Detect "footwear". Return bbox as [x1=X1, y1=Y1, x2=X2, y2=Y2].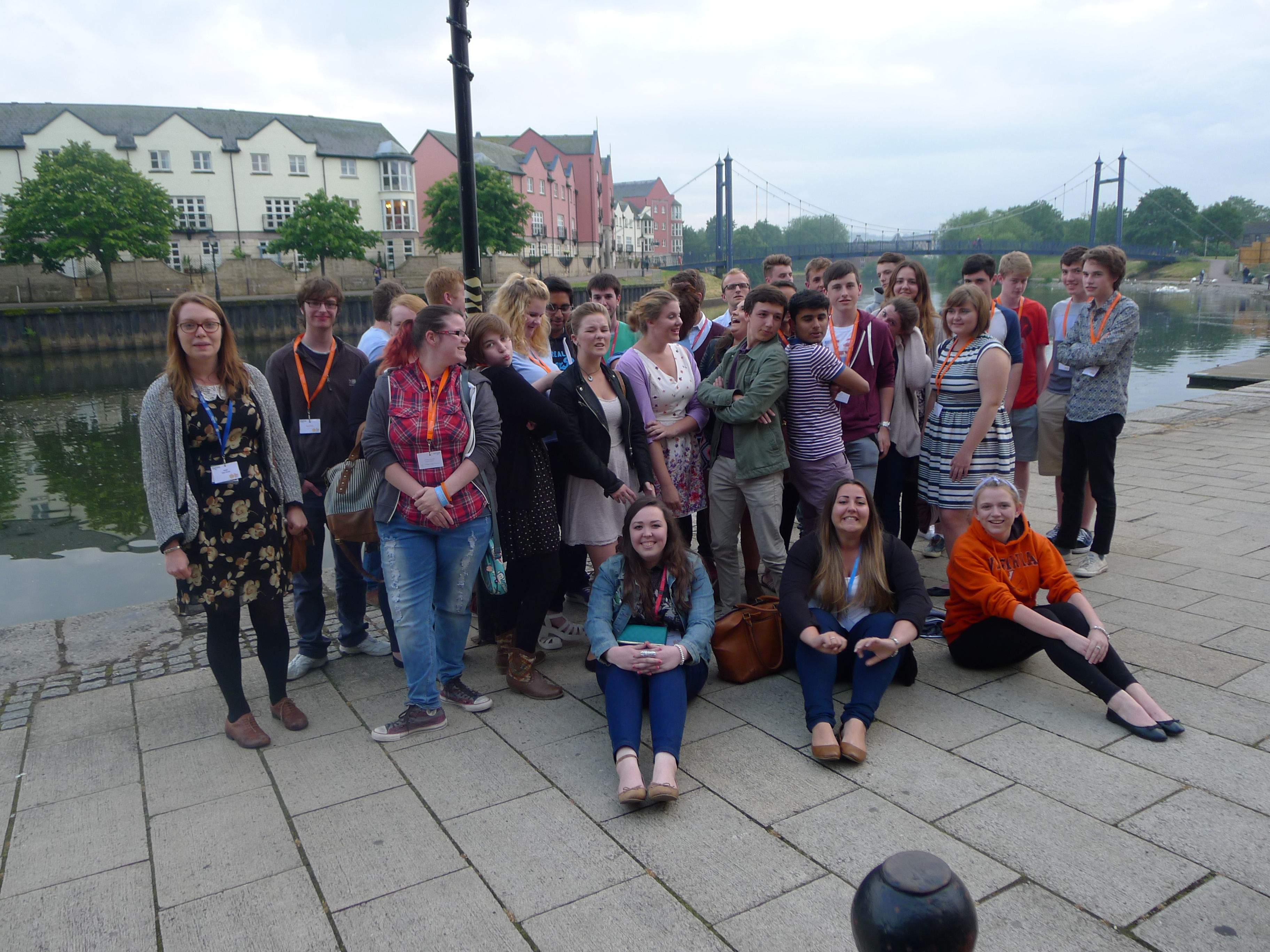
[x1=373, y1=186, x2=381, y2=192].
